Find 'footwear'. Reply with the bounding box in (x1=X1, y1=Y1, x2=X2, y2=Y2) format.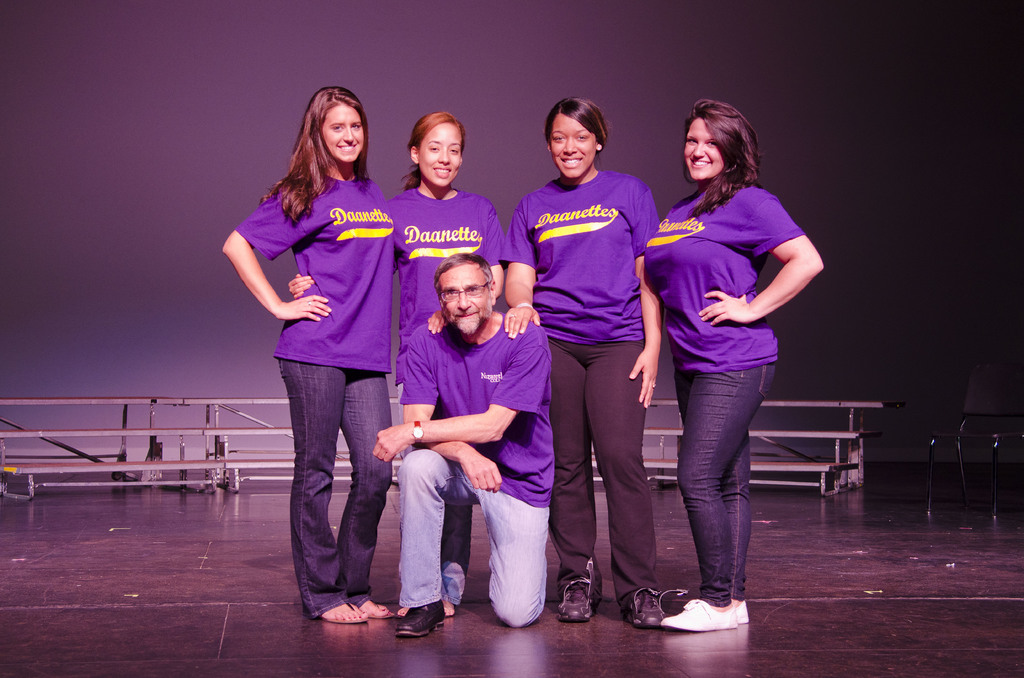
(x1=617, y1=588, x2=668, y2=633).
